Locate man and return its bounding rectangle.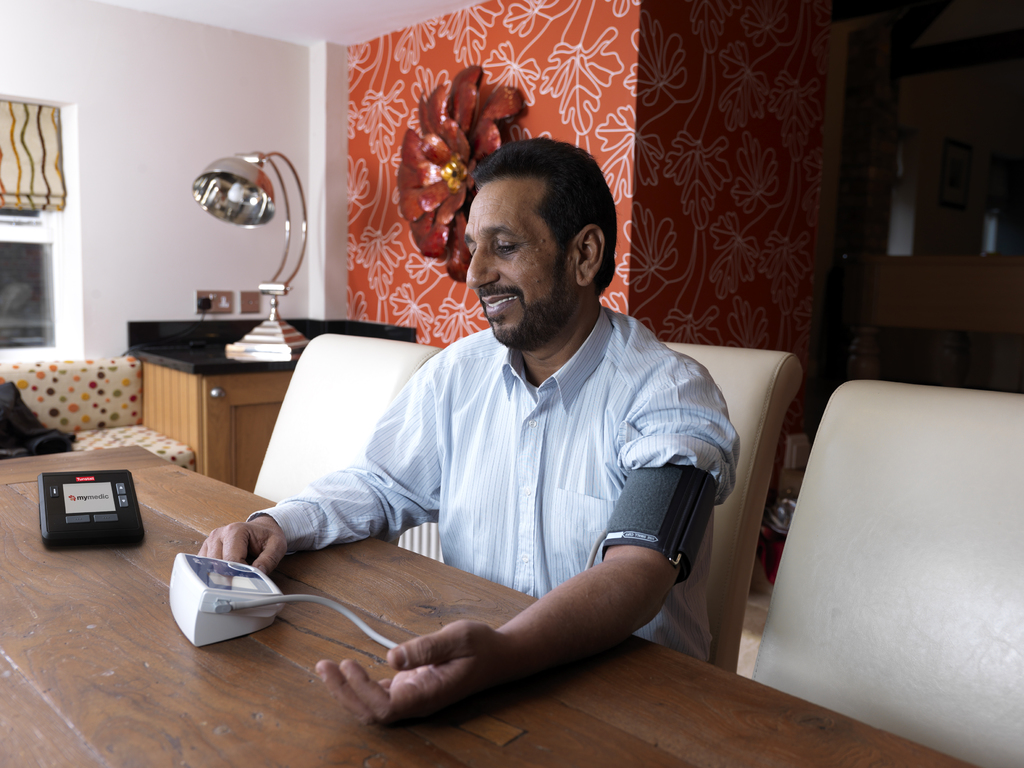
pyautogui.locateOnScreen(190, 128, 745, 718).
